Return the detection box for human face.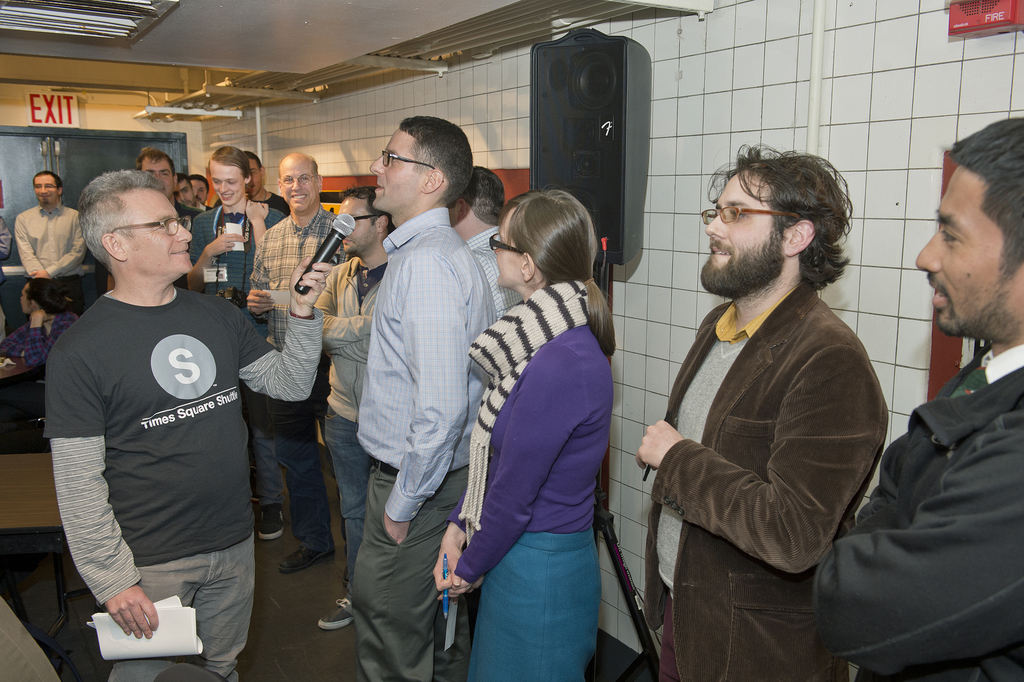
335 199 376 246.
